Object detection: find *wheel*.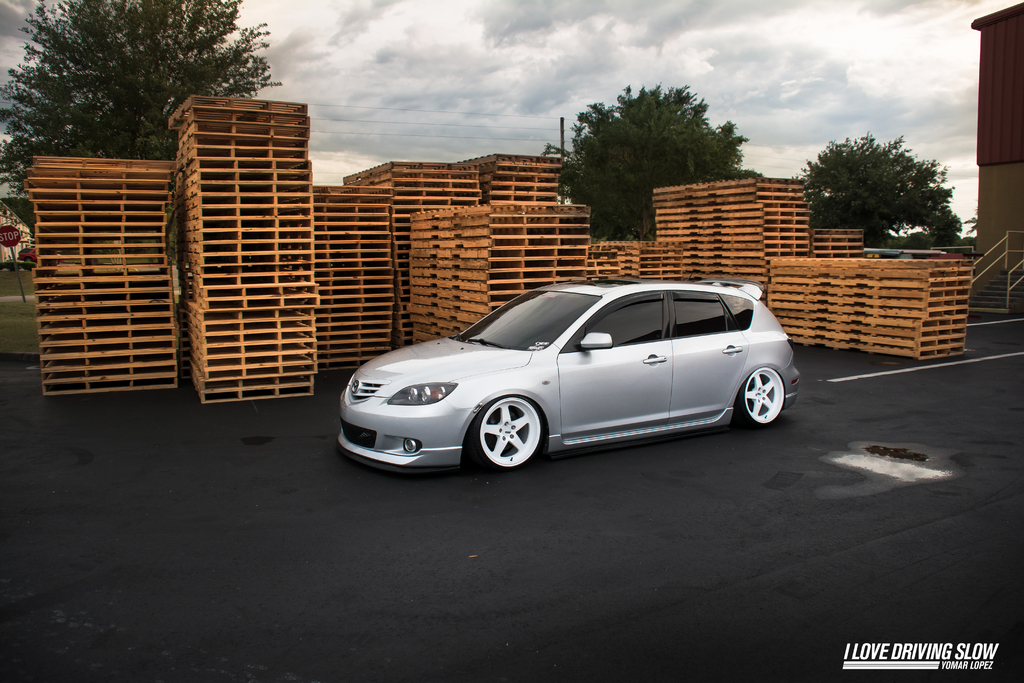
<region>735, 366, 785, 429</region>.
